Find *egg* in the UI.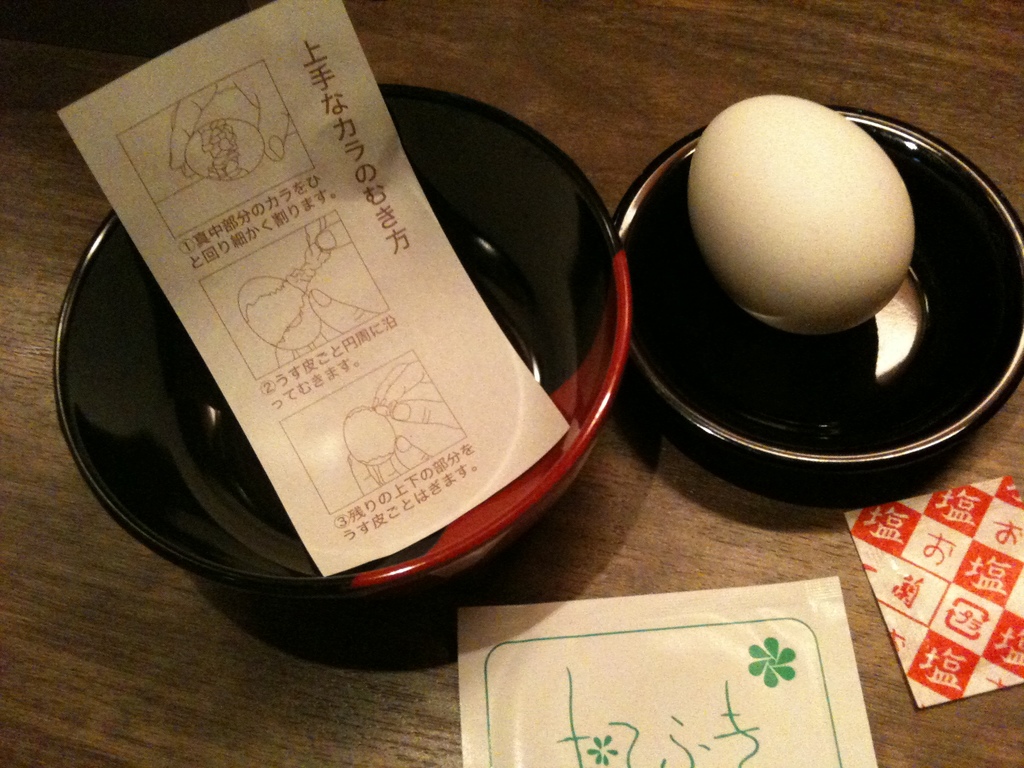
UI element at bbox=[696, 101, 919, 325].
